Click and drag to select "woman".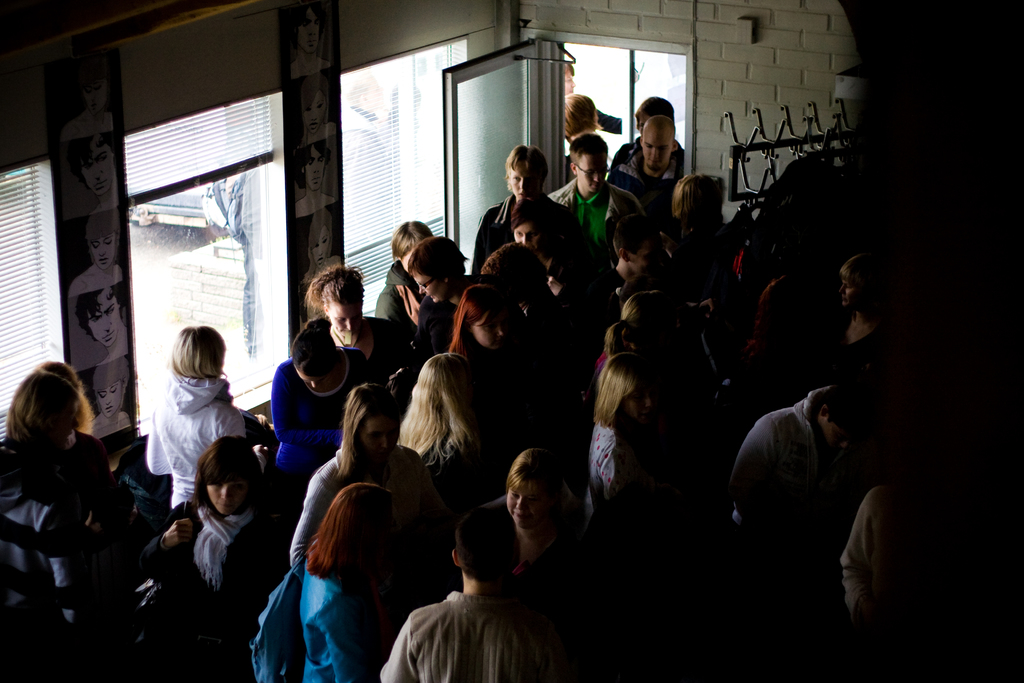
Selection: 392 348 486 474.
